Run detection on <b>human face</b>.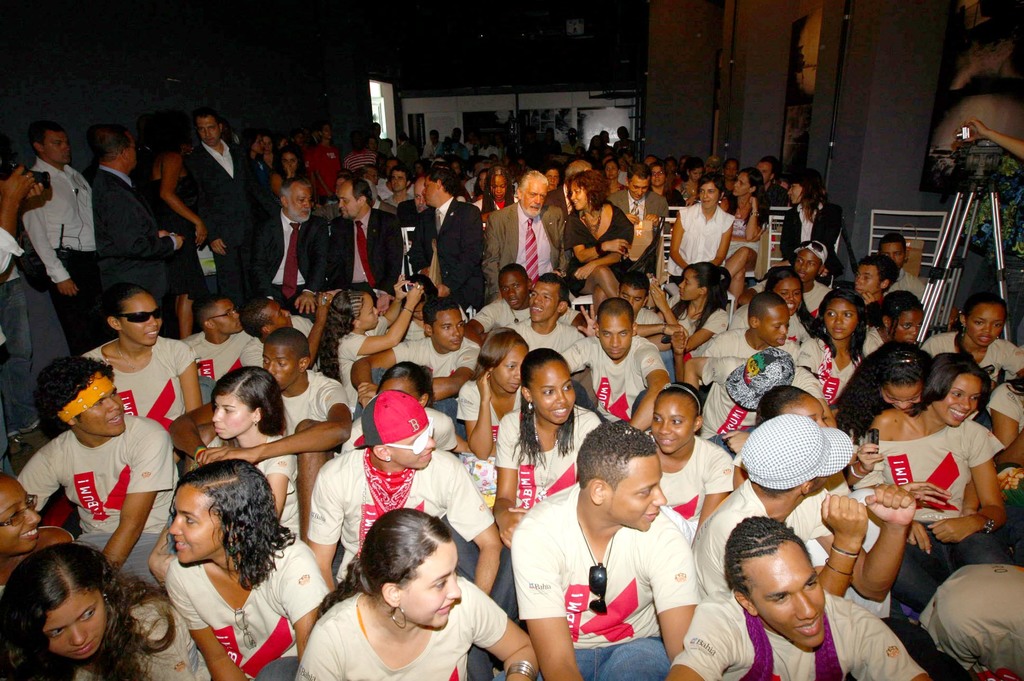
Result: pyautogui.locateOnScreen(266, 303, 294, 328).
